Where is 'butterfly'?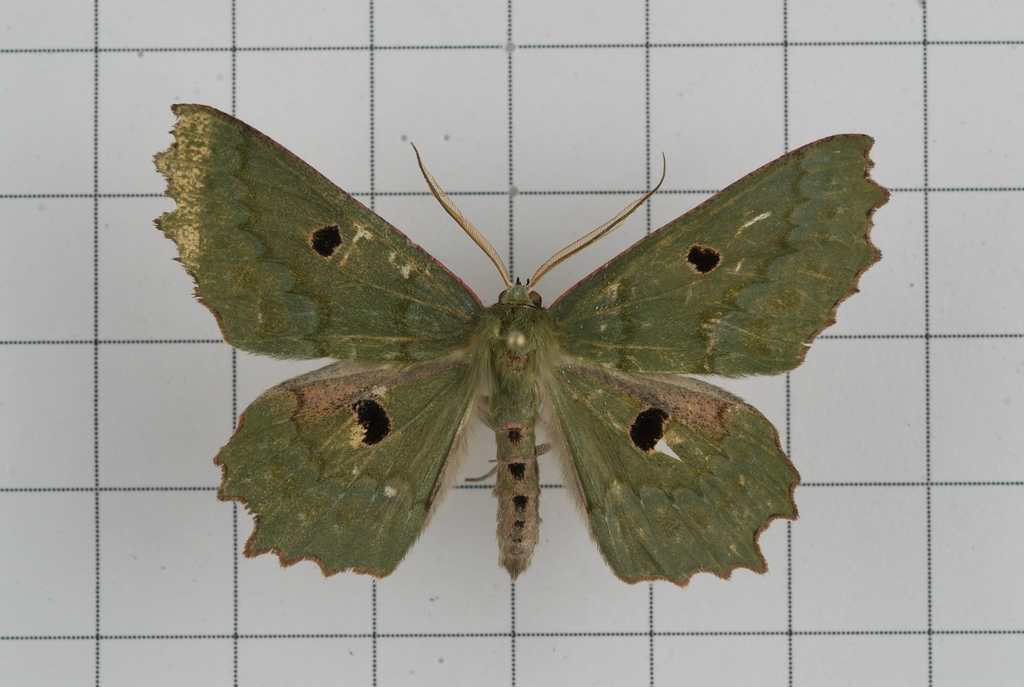
155 105 893 586.
